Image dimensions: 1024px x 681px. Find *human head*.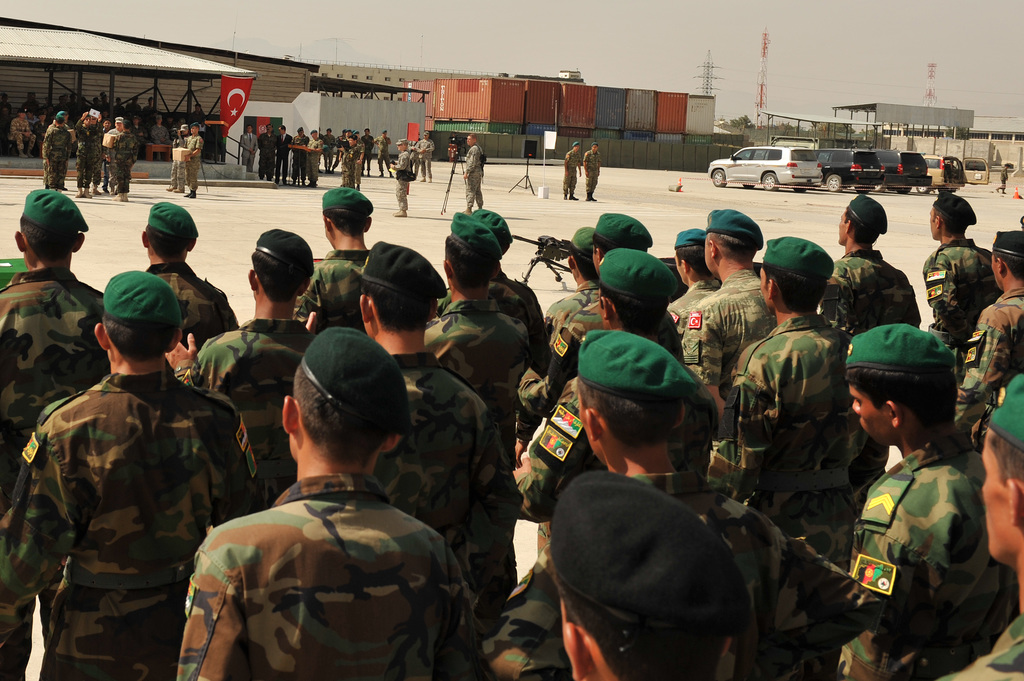
845,327,957,451.
